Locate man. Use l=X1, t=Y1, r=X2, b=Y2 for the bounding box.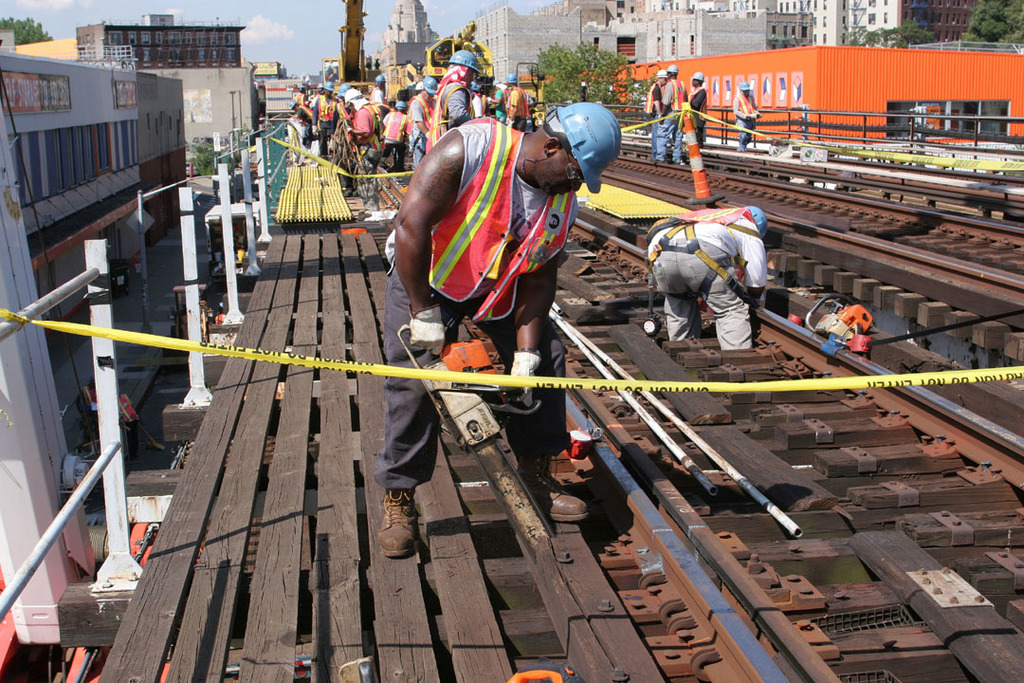
l=644, t=206, r=765, b=345.
